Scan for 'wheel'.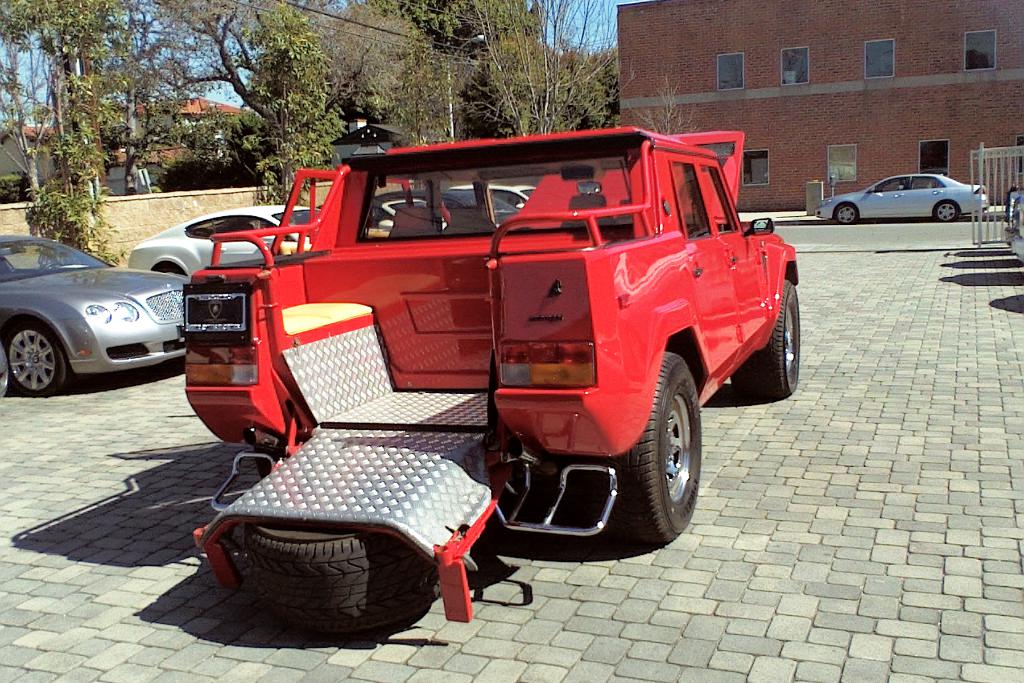
Scan result: bbox=(933, 202, 959, 222).
